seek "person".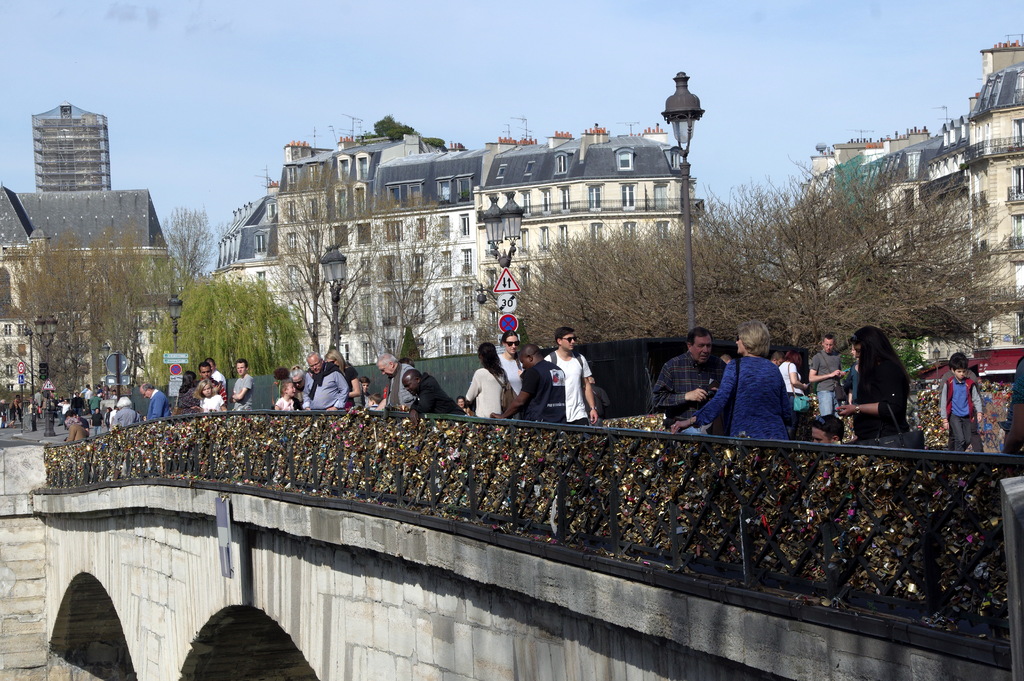
left=803, top=329, right=853, bottom=424.
